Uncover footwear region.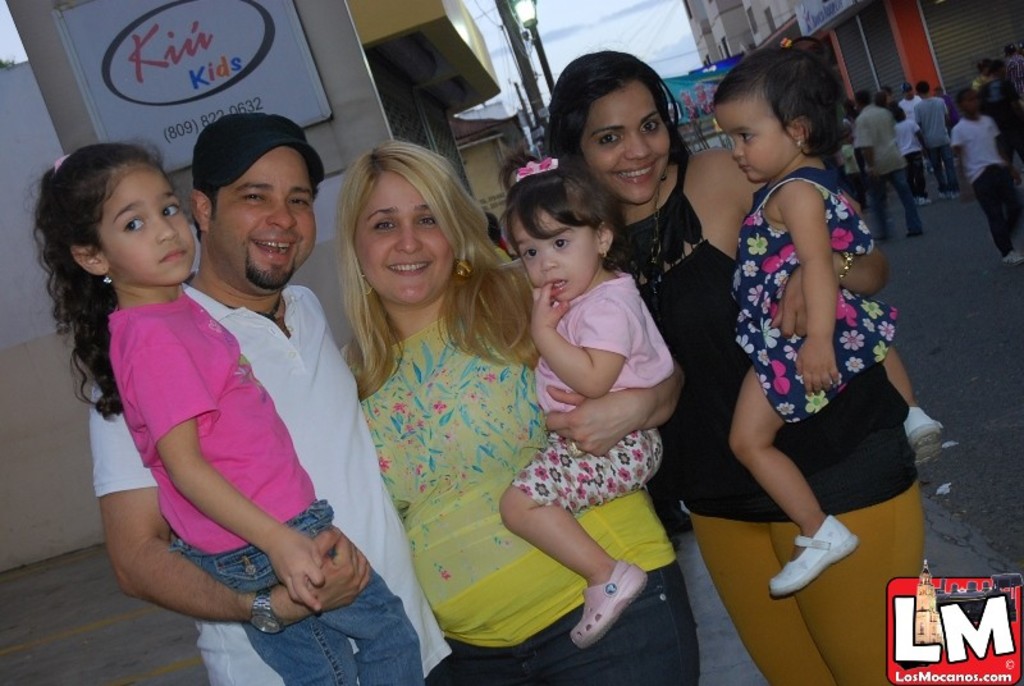
Uncovered: region(567, 562, 648, 646).
